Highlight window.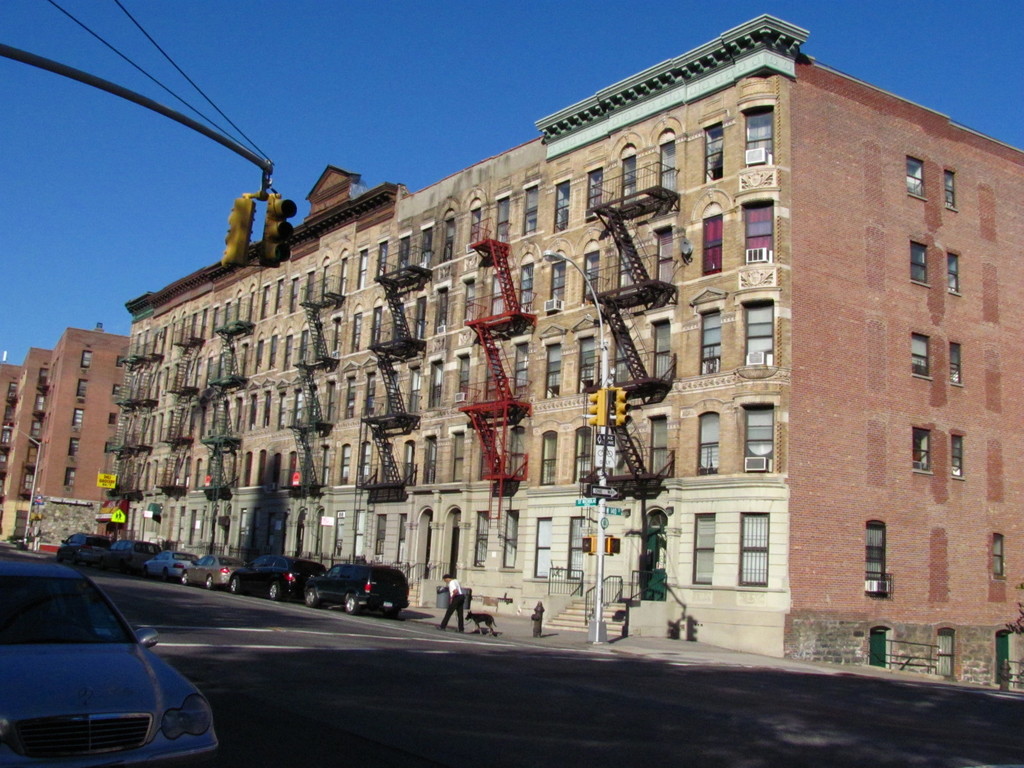
Highlighted region: [left=908, top=428, right=932, bottom=475].
